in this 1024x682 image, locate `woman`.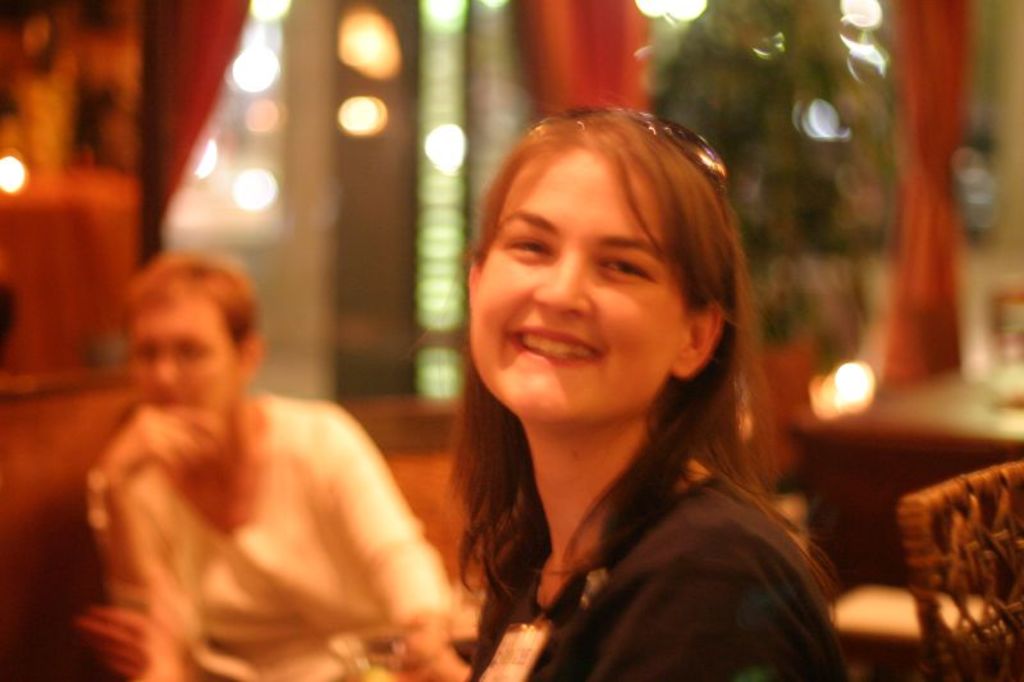
Bounding box: crop(352, 106, 861, 670).
